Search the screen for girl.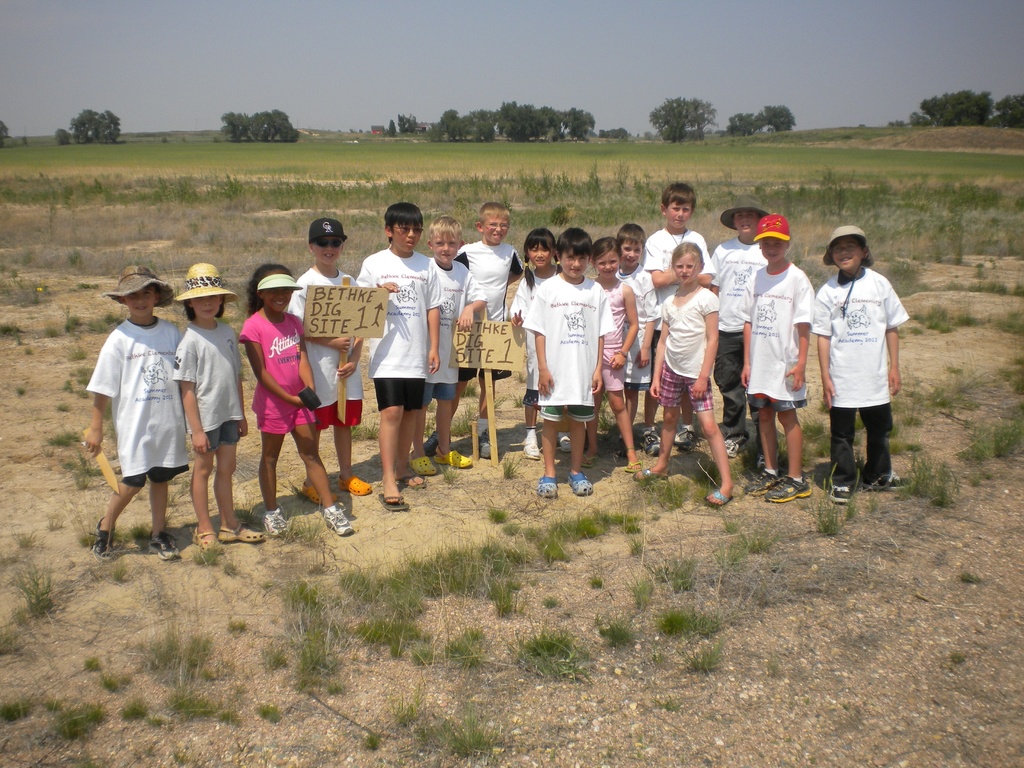
Found at [508, 228, 573, 460].
